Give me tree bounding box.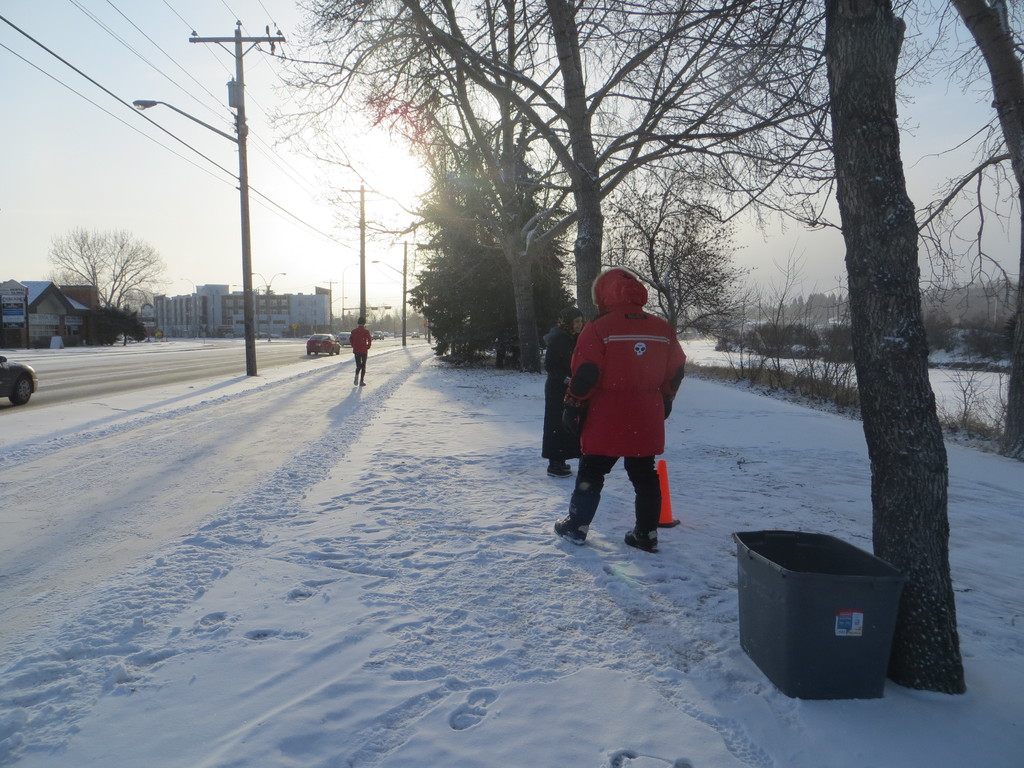
[left=243, top=0, right=1023, bottom=700].
